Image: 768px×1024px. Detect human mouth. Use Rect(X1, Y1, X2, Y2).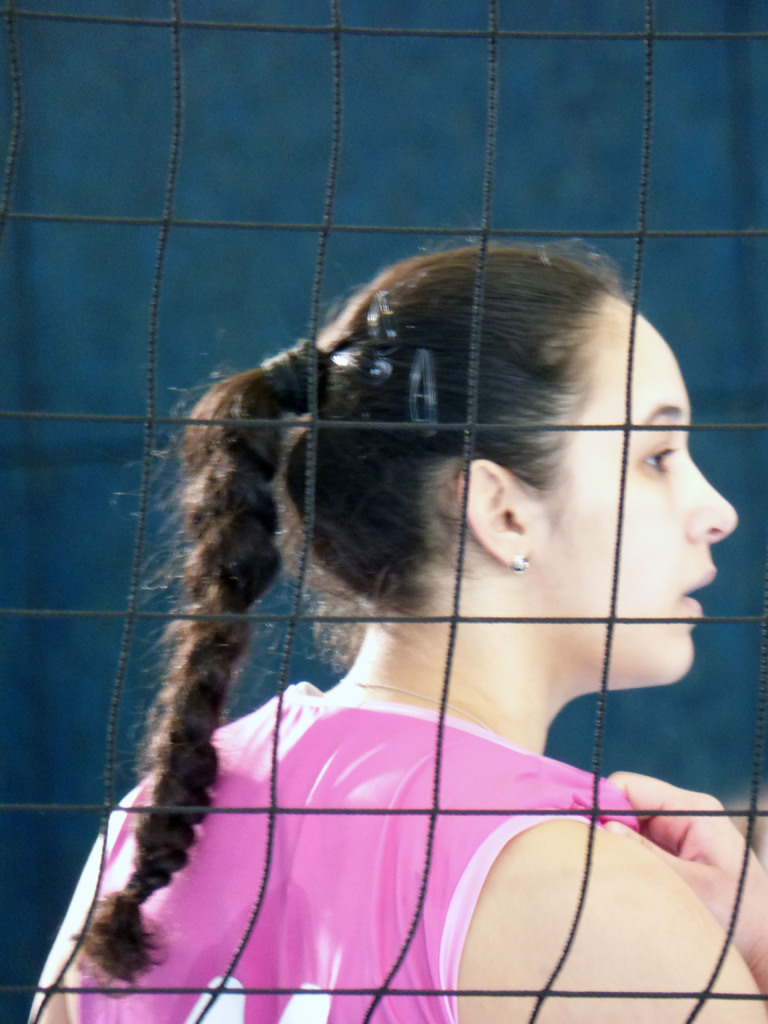
Rect(681, 568, 716, 617).
